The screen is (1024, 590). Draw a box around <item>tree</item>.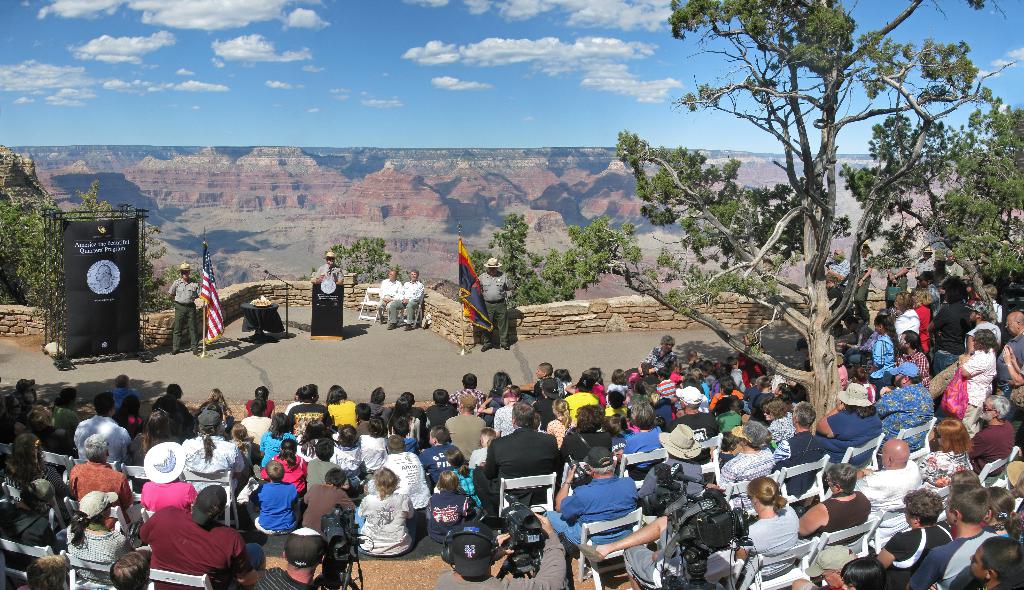
<region>947, 116, 1023, 281</region>.
